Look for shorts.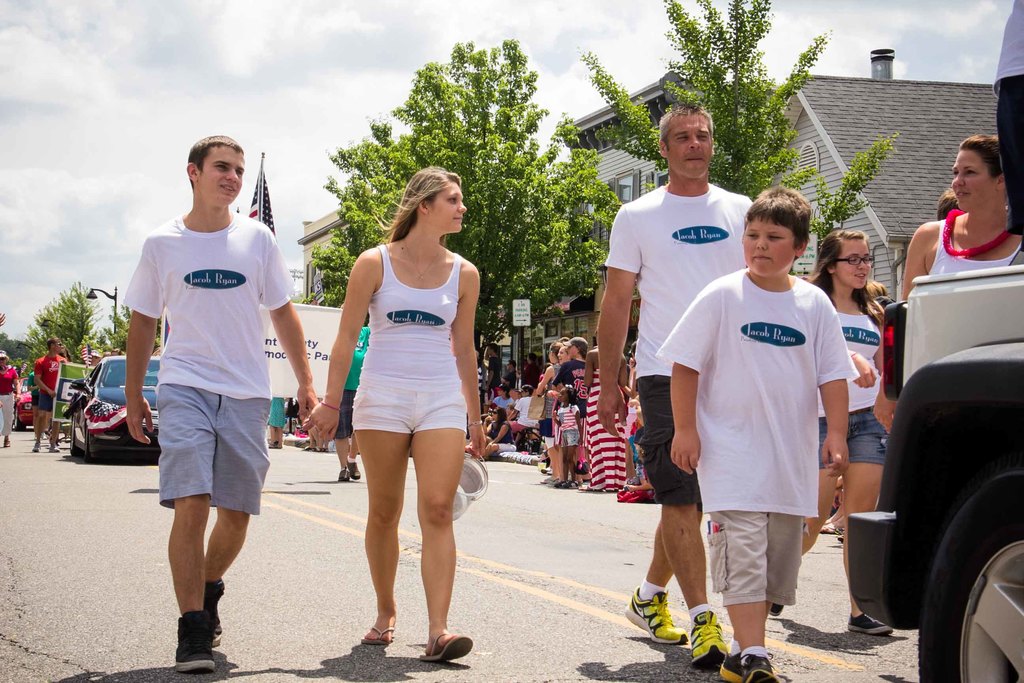
Found: [x1=34, y1=392, x2=36, y2=404].
